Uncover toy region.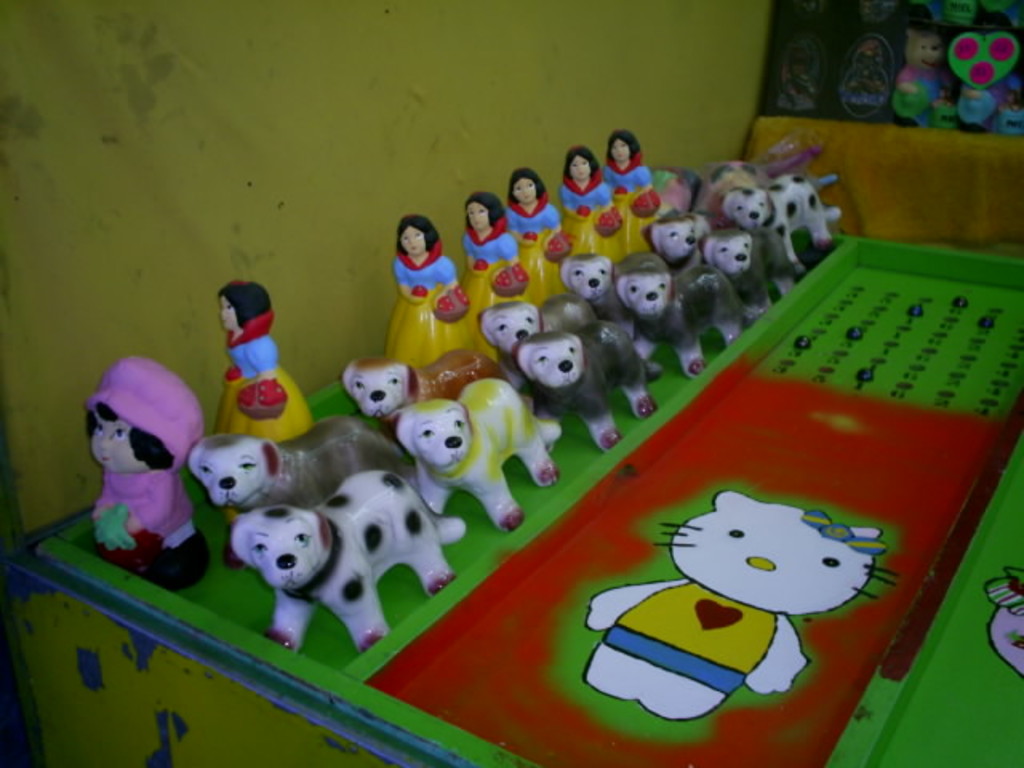
Uncovered: 712, 221, 787, 326.
